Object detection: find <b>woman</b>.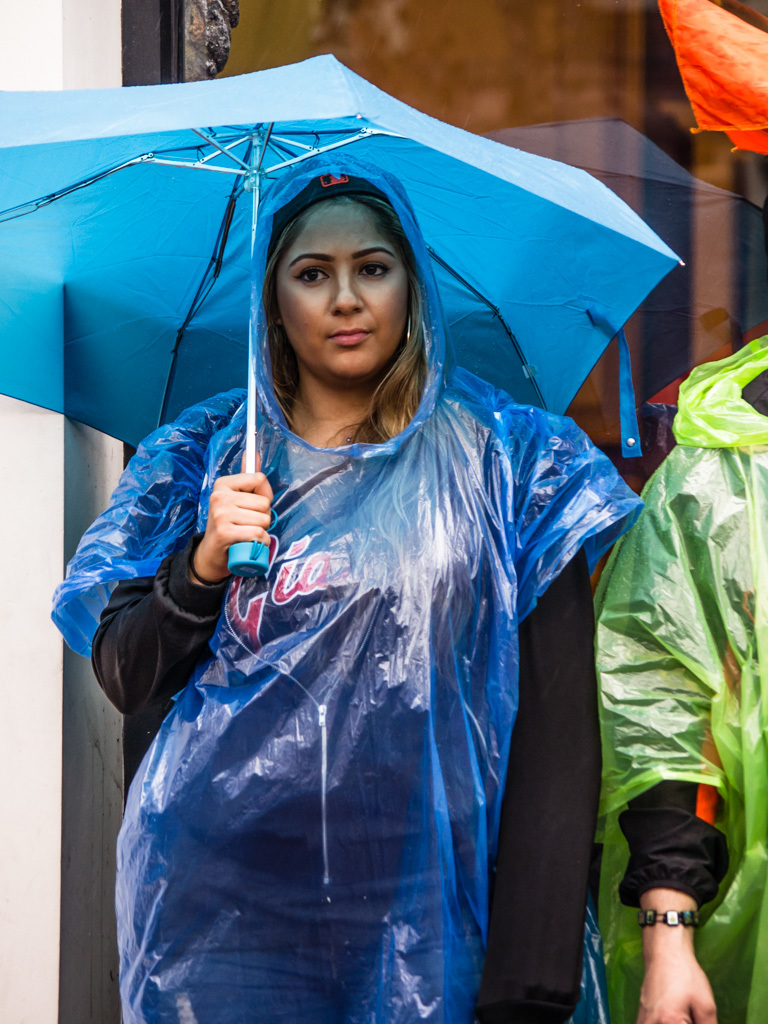
region(78, 127, 619, 1023).
